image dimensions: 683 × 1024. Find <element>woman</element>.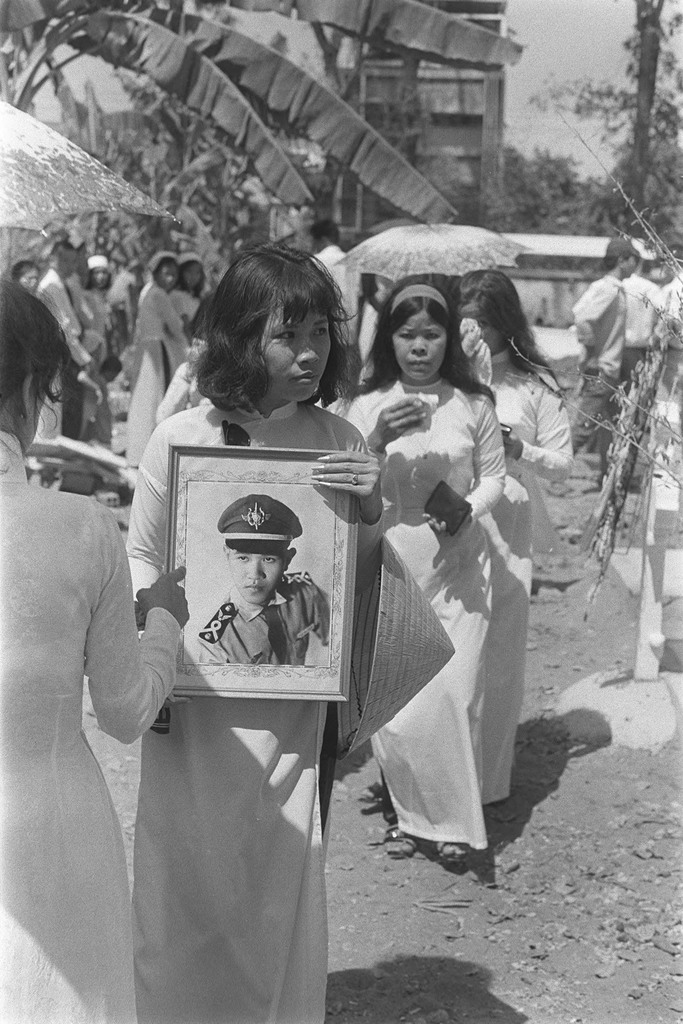
bbox=[348, 243, 548, 908].
